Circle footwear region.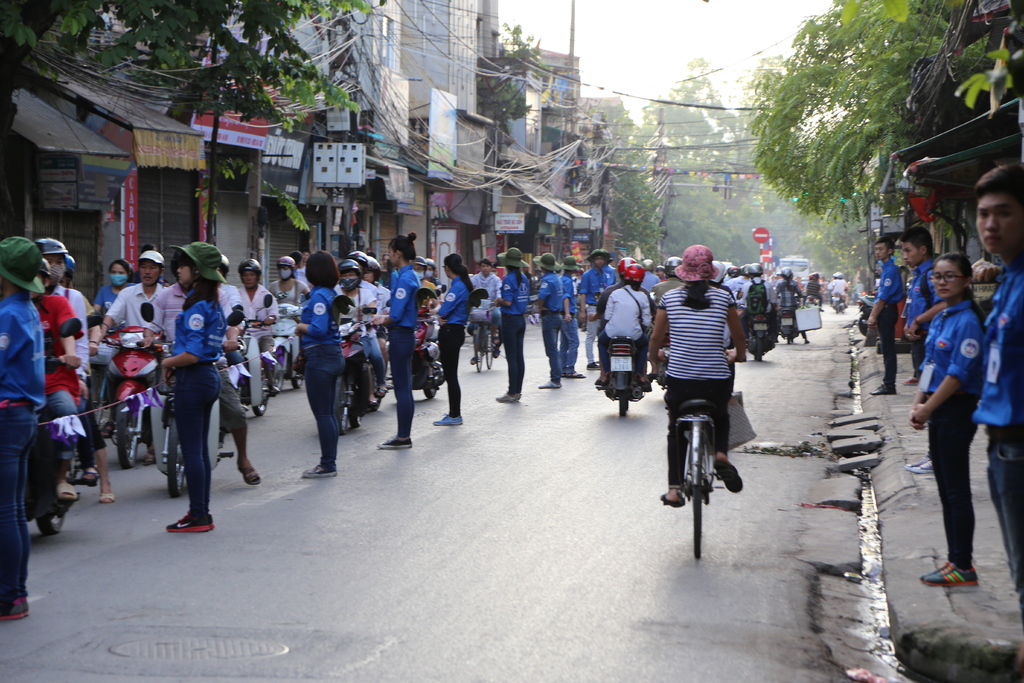
Region: <box>869,384,900,396</box>.
